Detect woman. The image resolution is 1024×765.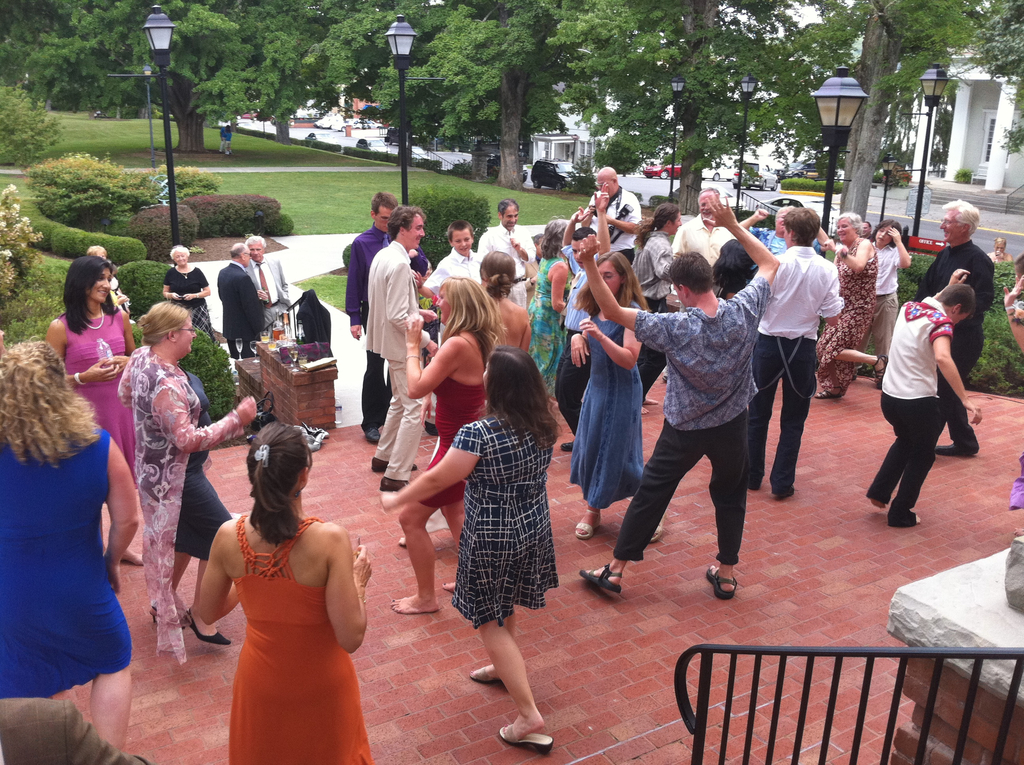
box=[44, 254, 141, 572].
